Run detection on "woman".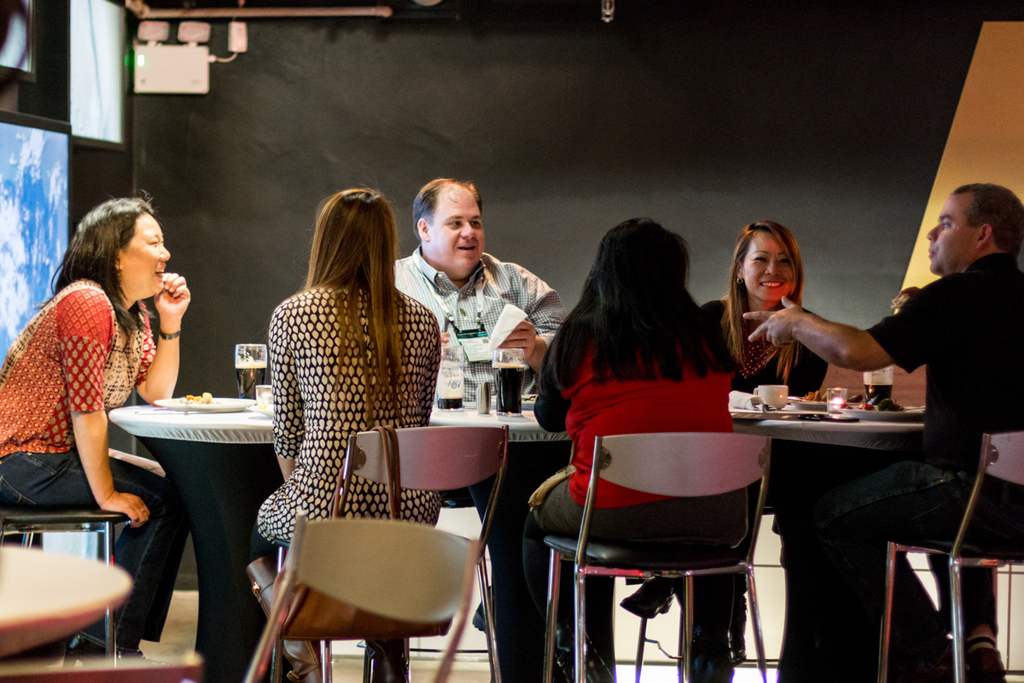
Result: region(247, 184, 445, 682).
